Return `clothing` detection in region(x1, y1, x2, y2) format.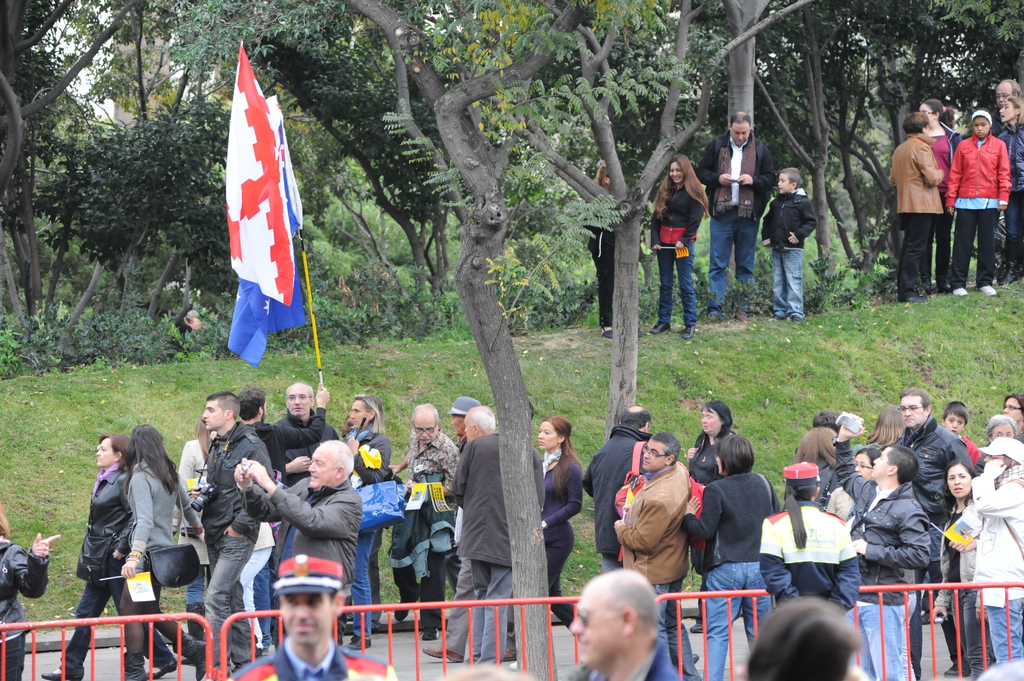
region(926, 113, 966, 294).
